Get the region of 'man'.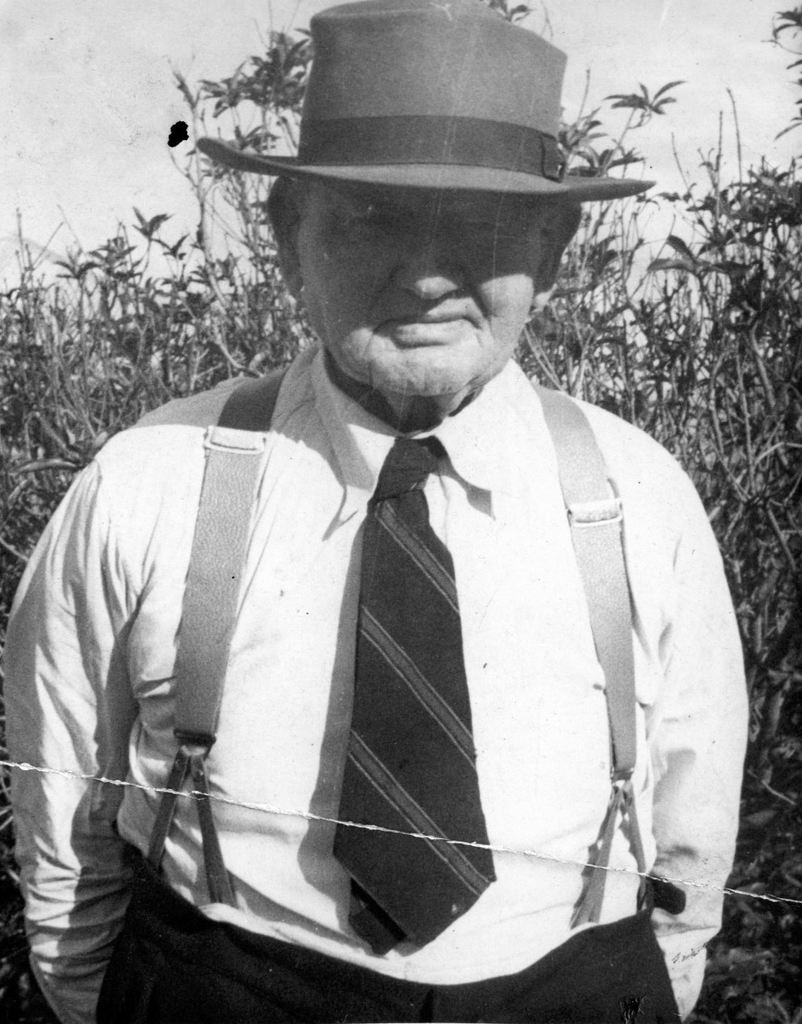
x1=0, y1=0, x2=758, y2=1023.
